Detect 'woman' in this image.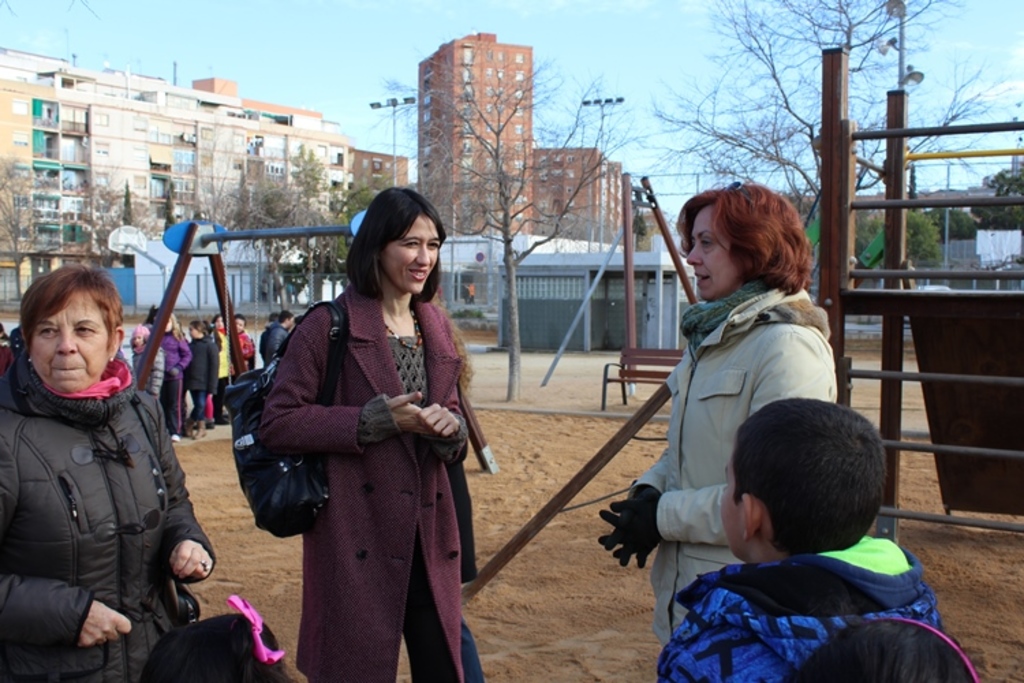
Detection: {"x1": 0, "y1": 261, "x2": 216, "y2": 682}.
